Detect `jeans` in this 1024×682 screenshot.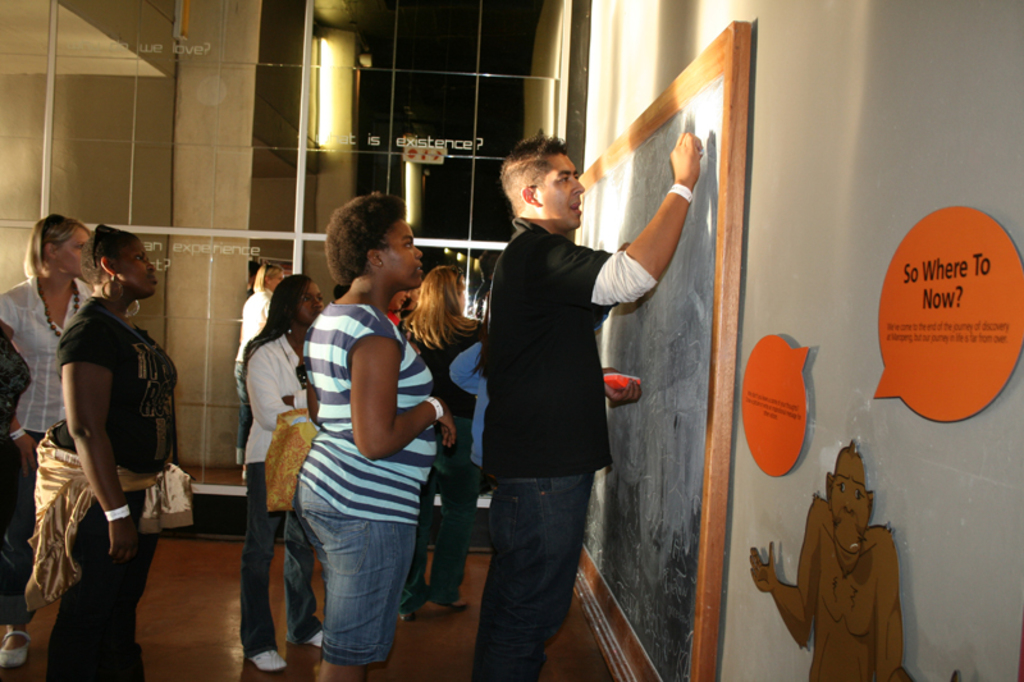
Detection: (436,413,477,601).
